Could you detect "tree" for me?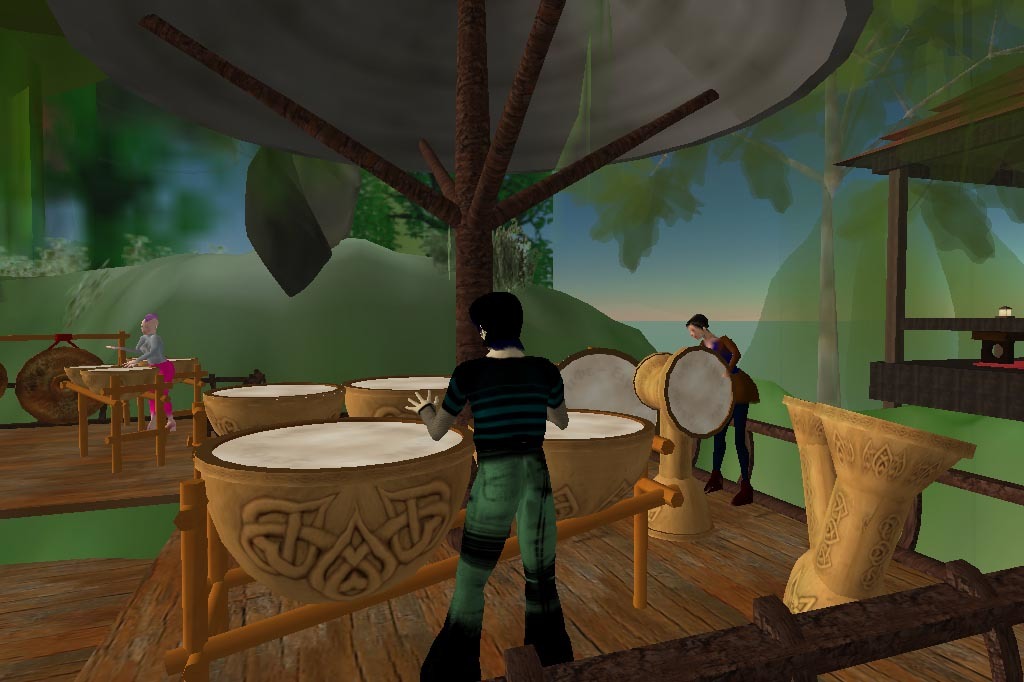
Detection result: select_region(140, 0, 721, 381).
